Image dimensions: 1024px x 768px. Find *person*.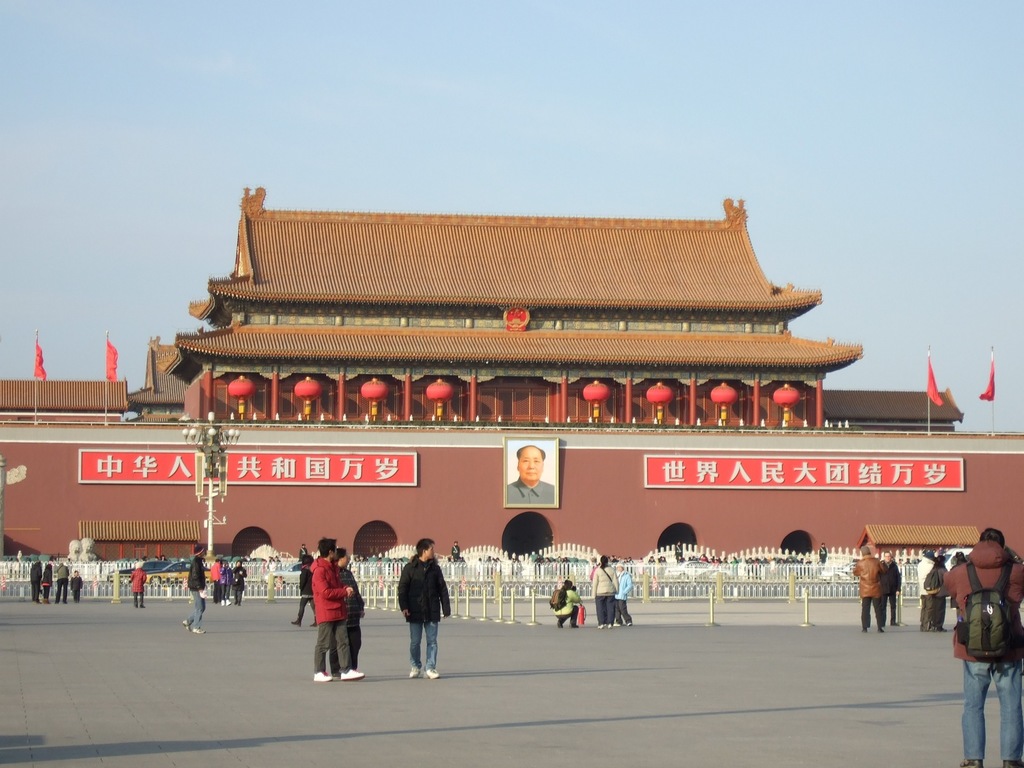
l=186, t=544, r=209, b=633.
